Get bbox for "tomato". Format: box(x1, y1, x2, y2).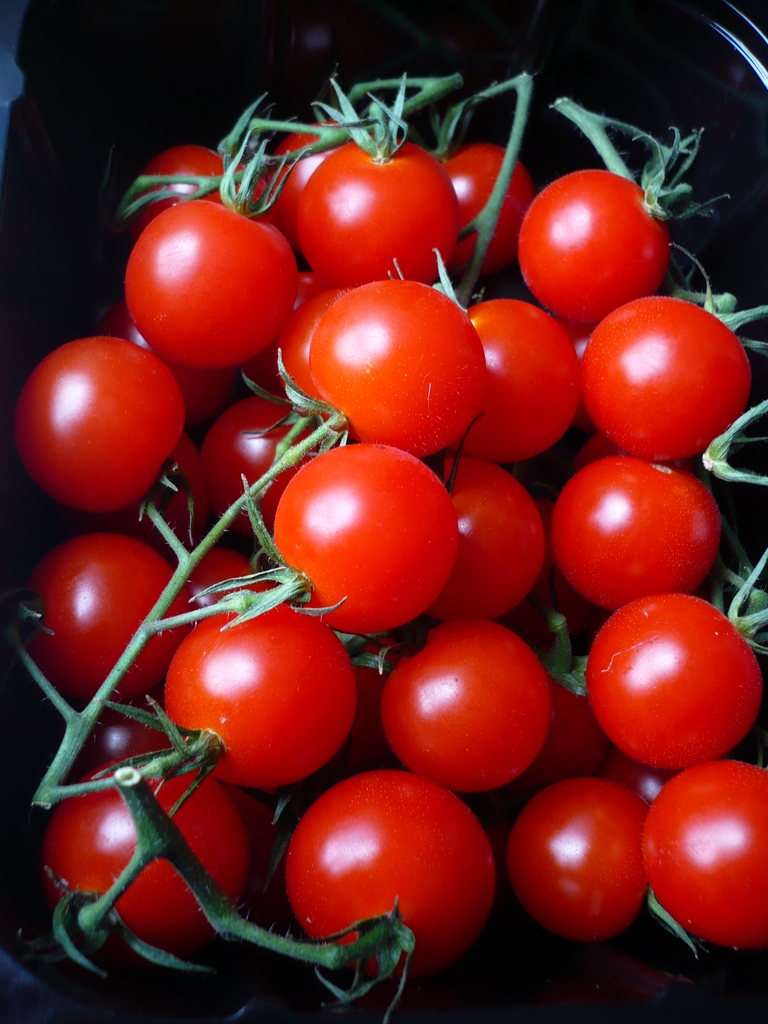
box(431, 104, 544, 282).
